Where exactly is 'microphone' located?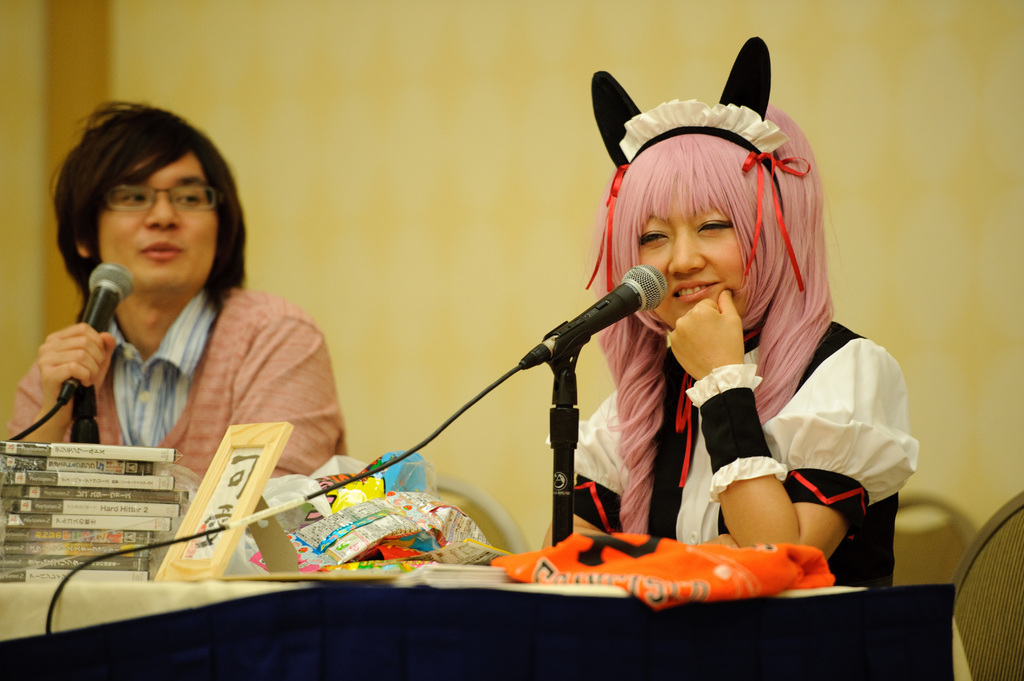
Its bounding box is [left=60, top=260, right=136, bottom=403].
